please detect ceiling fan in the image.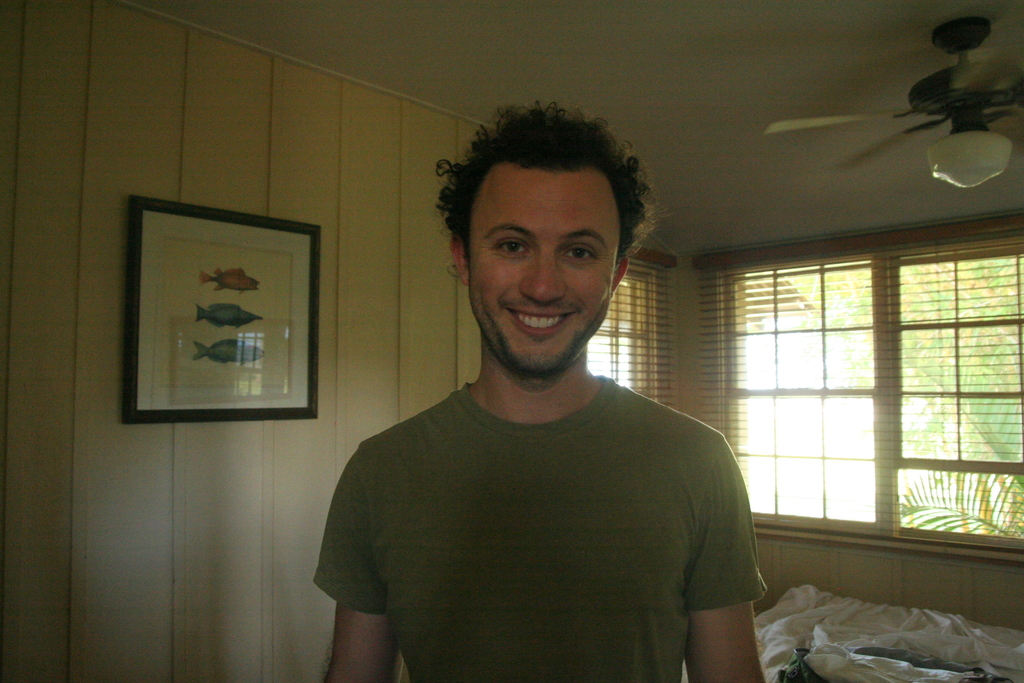
pyautogui.locateOnScreen(788, 38, 1023, 208).
